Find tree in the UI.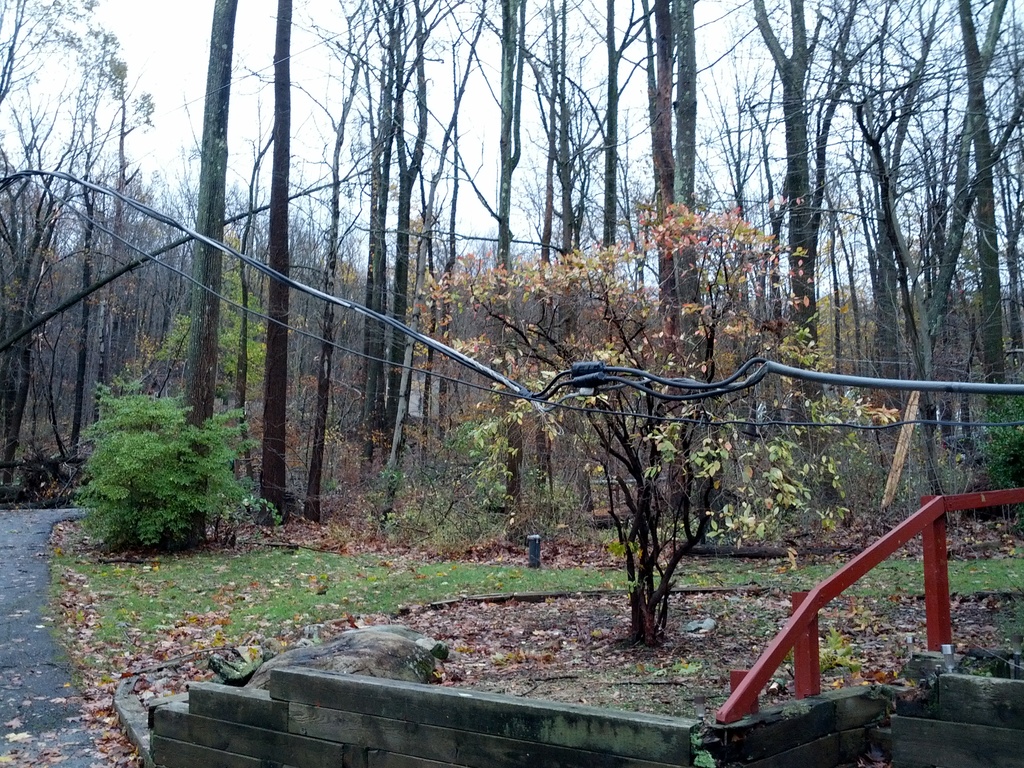
UI element at (left=513, top=280, right=838, bottom=657).
